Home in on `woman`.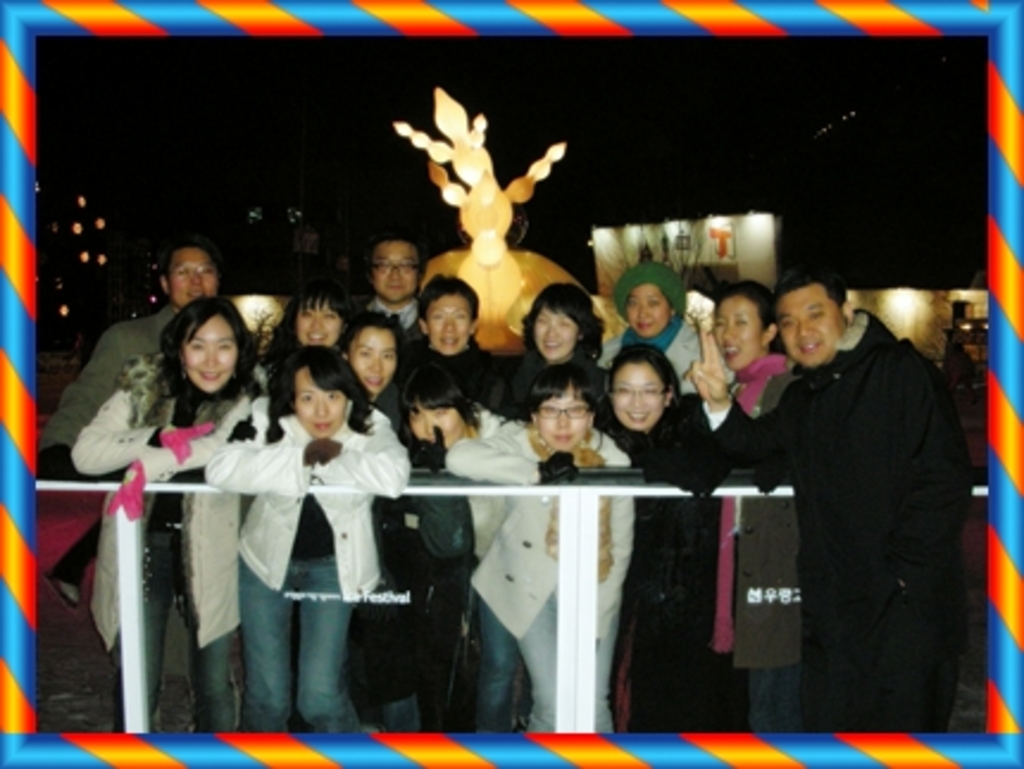
Homed in at [371, 269, 529, 448].
